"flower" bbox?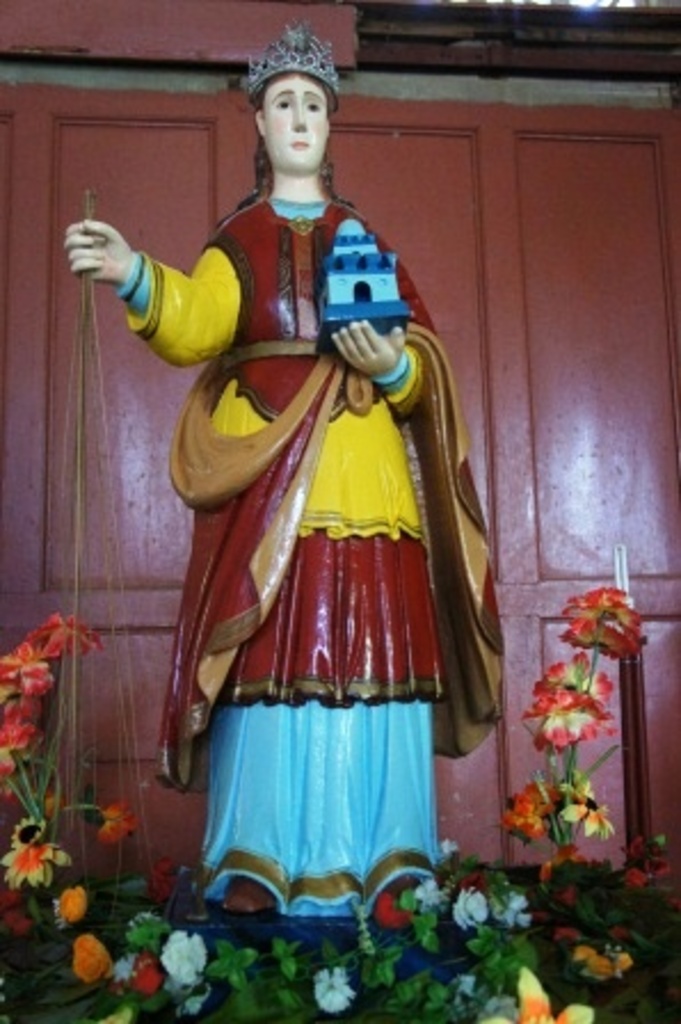
<box>409,875,446,910</box>
